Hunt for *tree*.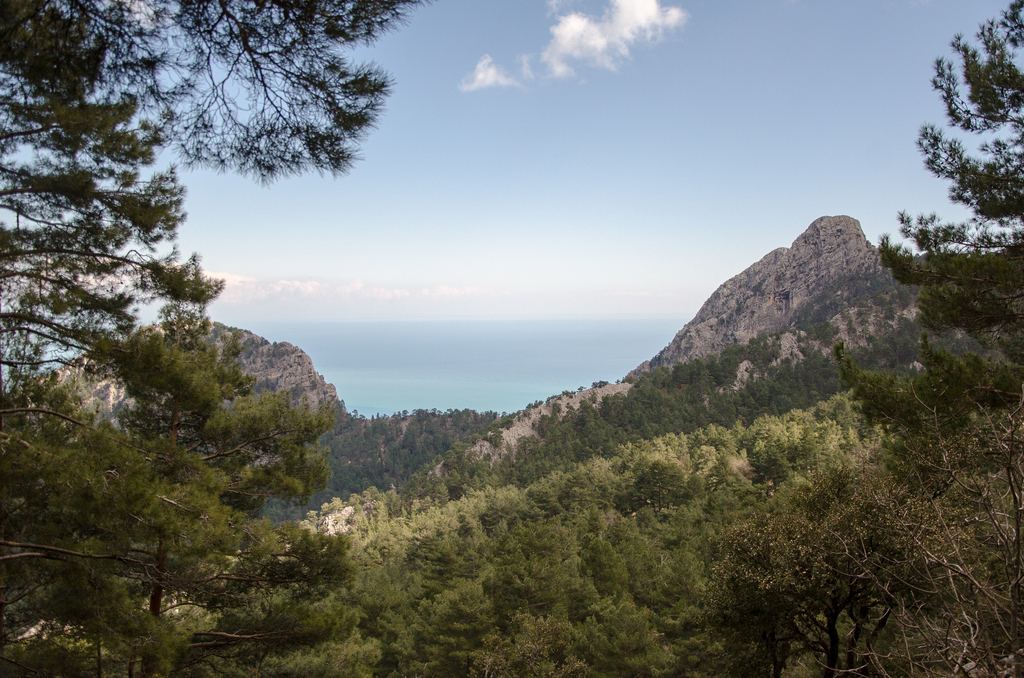
Hunted down at x1=0, y1=0, x2=362, y2=677.
